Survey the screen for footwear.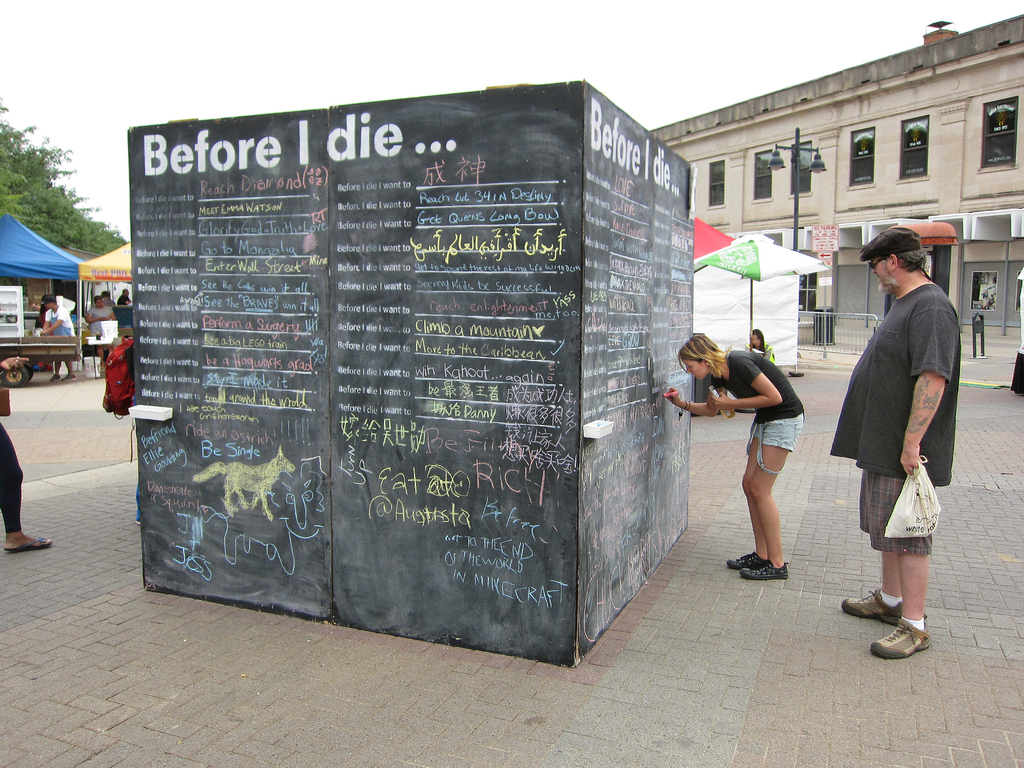
Survey found: BBox(727, 550, 765, 572).
